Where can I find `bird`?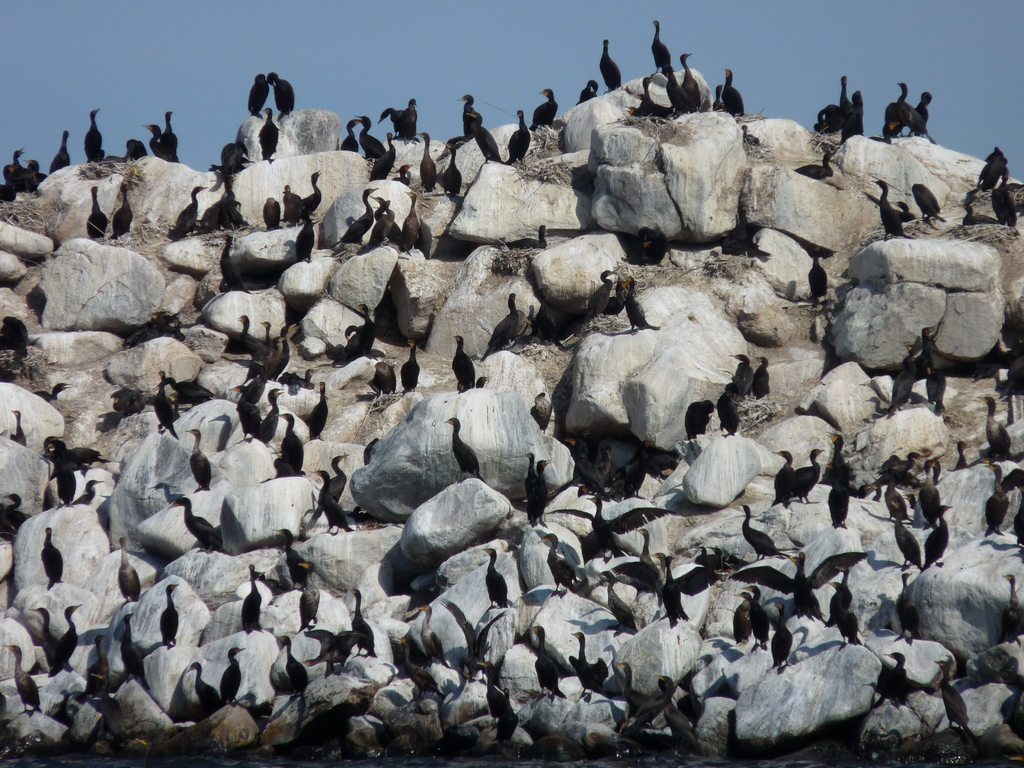
You can find it at (x1=318, y1=460, x2=349, y2=529).
